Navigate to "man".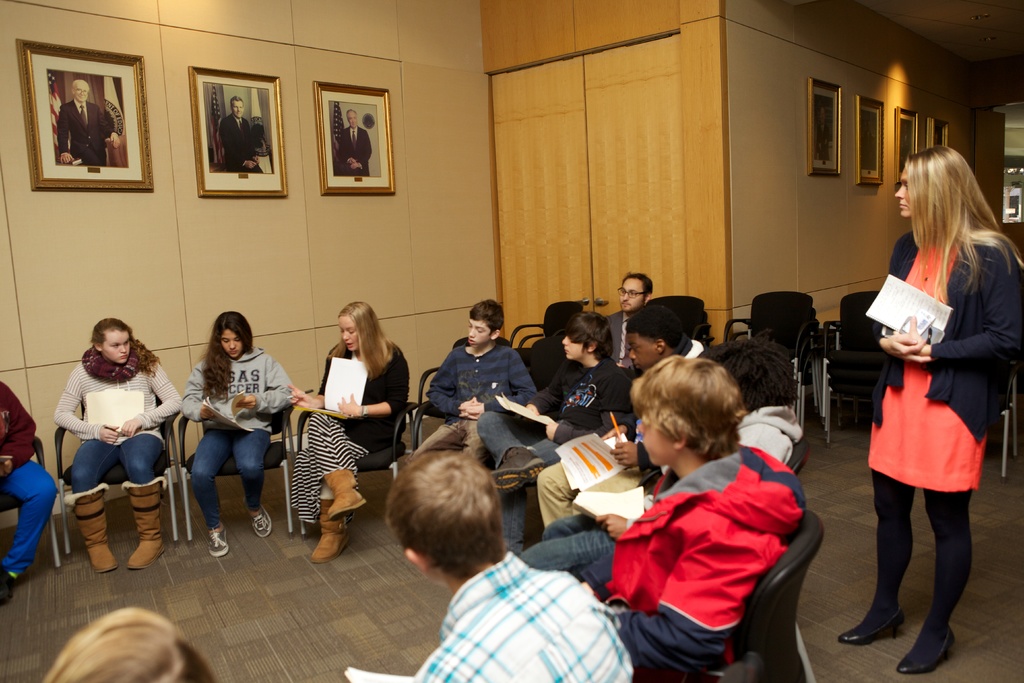
Navigation target: x1=605, y1=272, x2=652, y2=365.
